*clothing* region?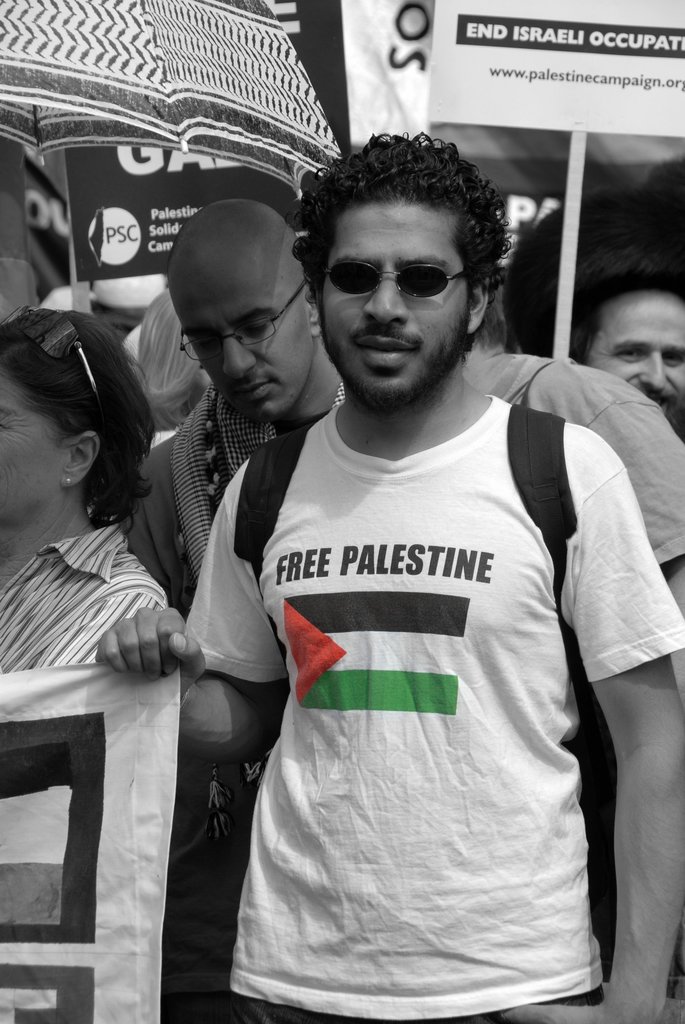
{"x1": 205, "y1": 372, "x2": 626, "y2": 975}
